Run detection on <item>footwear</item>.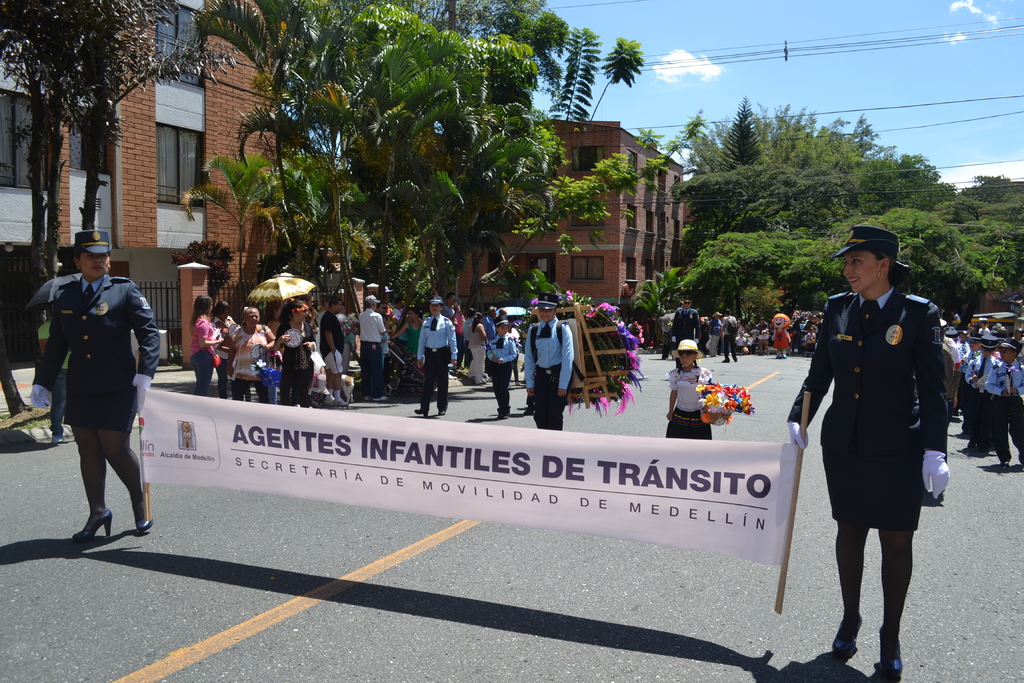
Result: locate(963, 431, 975, 439).
